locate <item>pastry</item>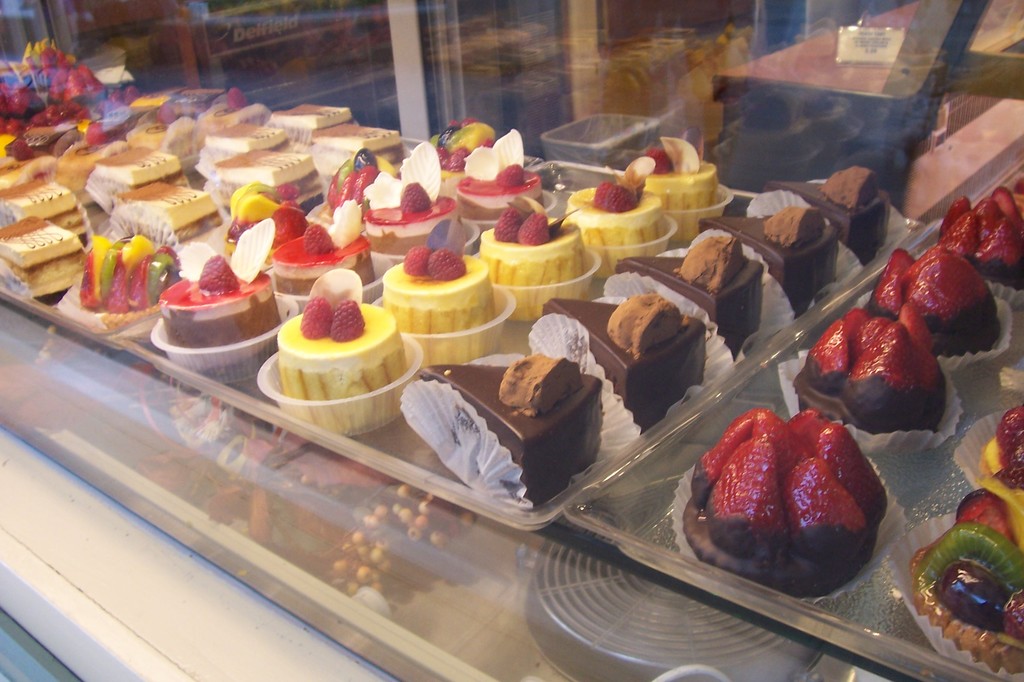
crop(764, 172, 883, 261)
